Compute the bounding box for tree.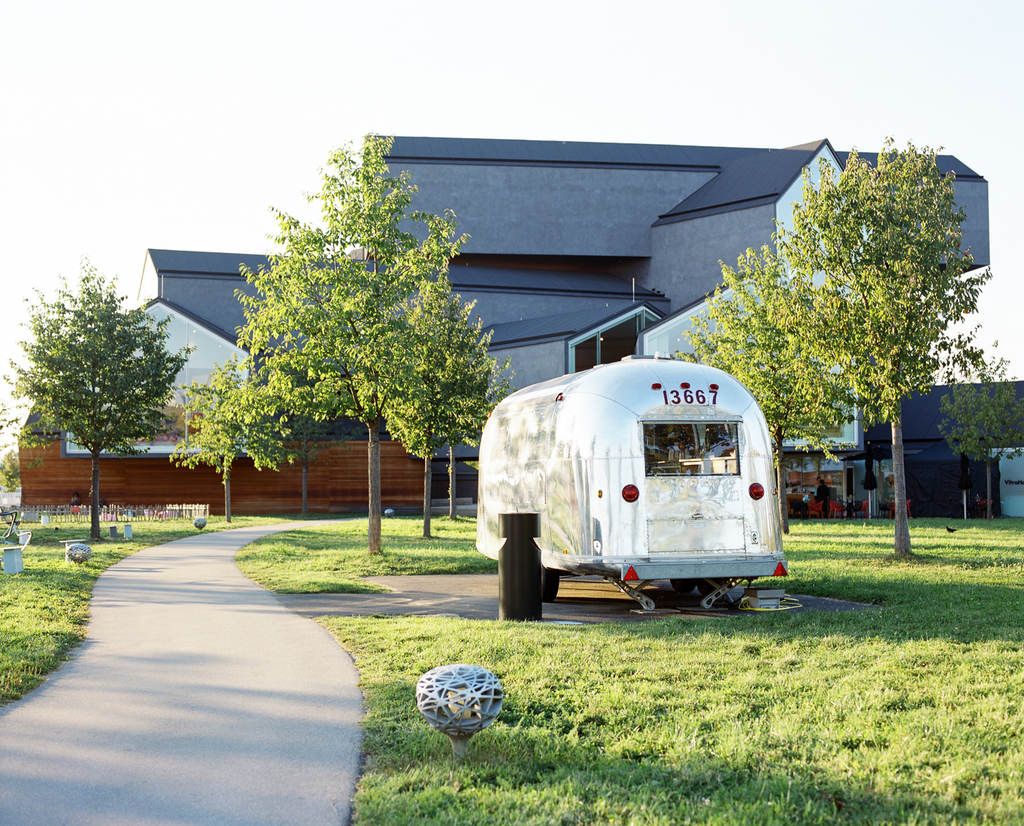
679:244:859:529.
